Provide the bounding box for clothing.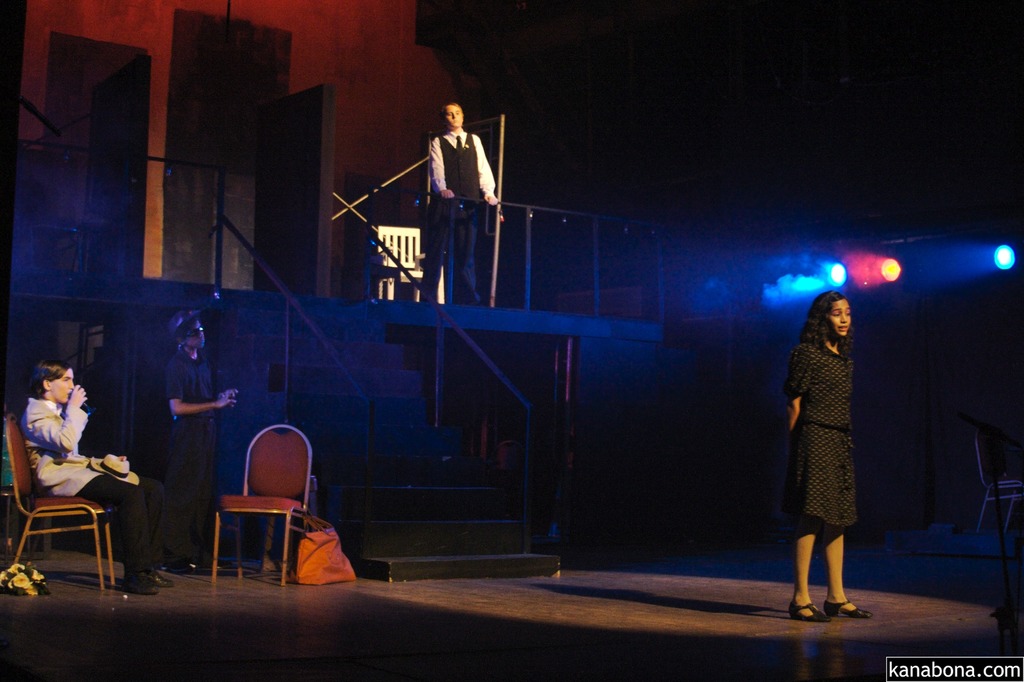
163, 352, 219, 562.
